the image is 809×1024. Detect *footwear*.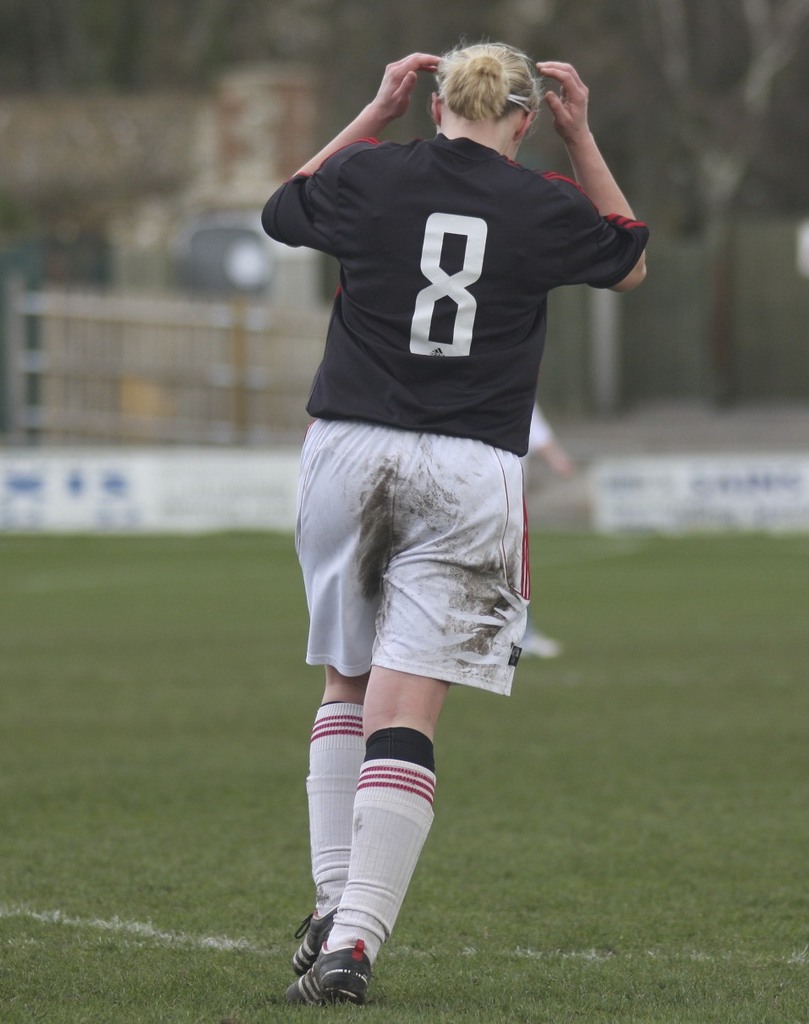
Detection: <bbox>287, 912, 356, 968</bbox>.
